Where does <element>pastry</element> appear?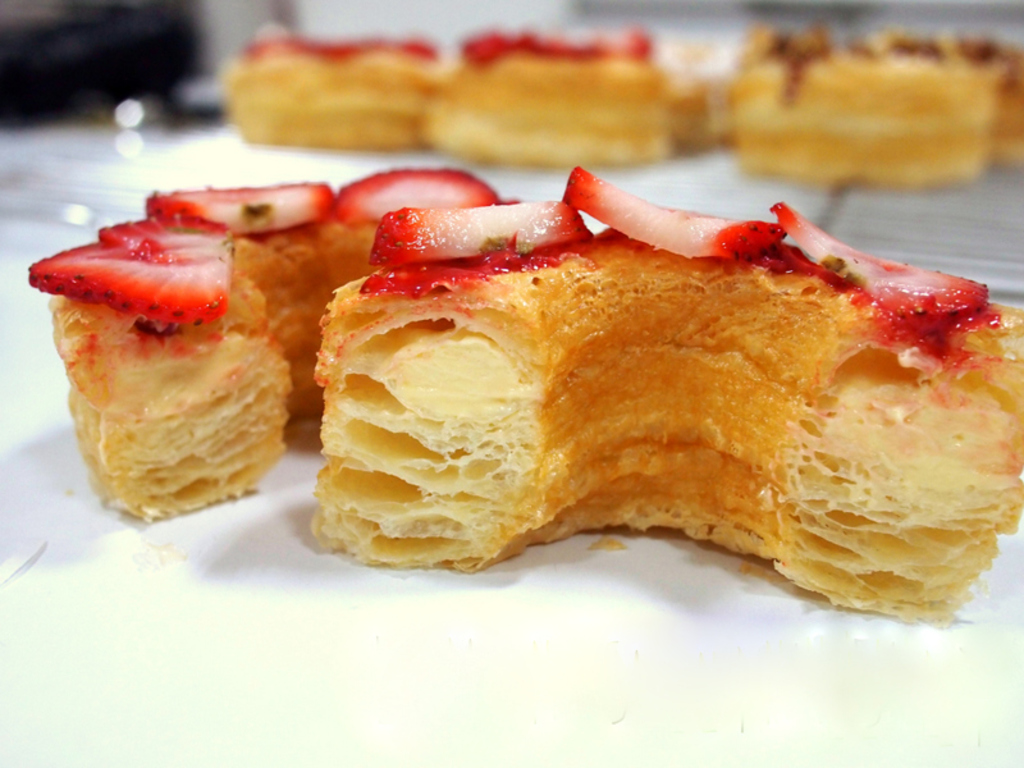
Appears at [left=219, top=40, right=434, bottom=142].
